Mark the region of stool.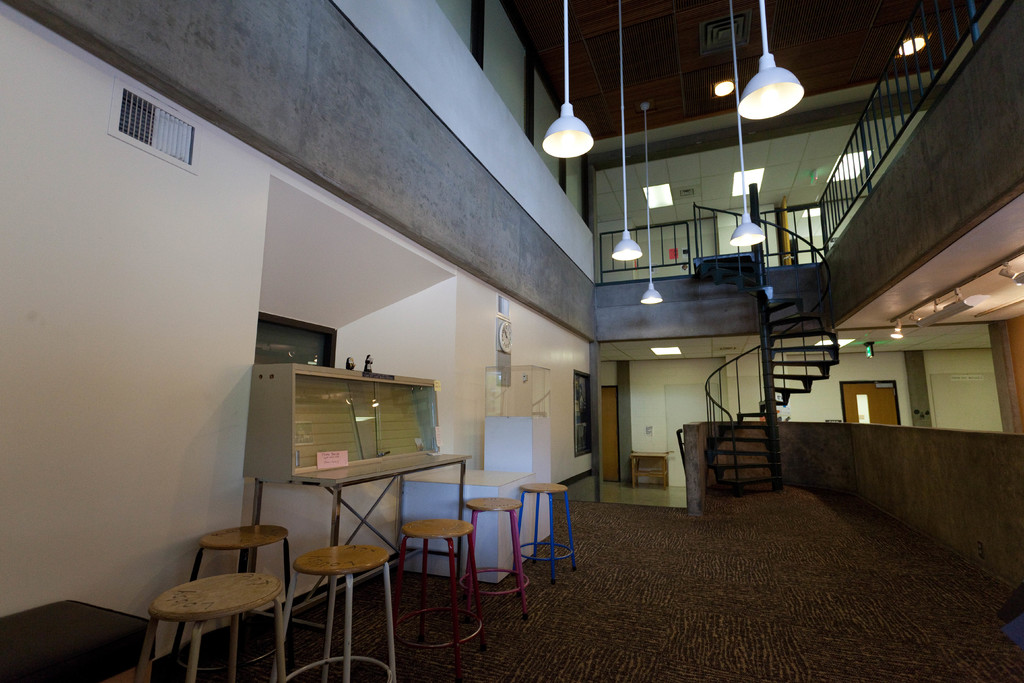
Region: detection(294, 545, 384, 682).
